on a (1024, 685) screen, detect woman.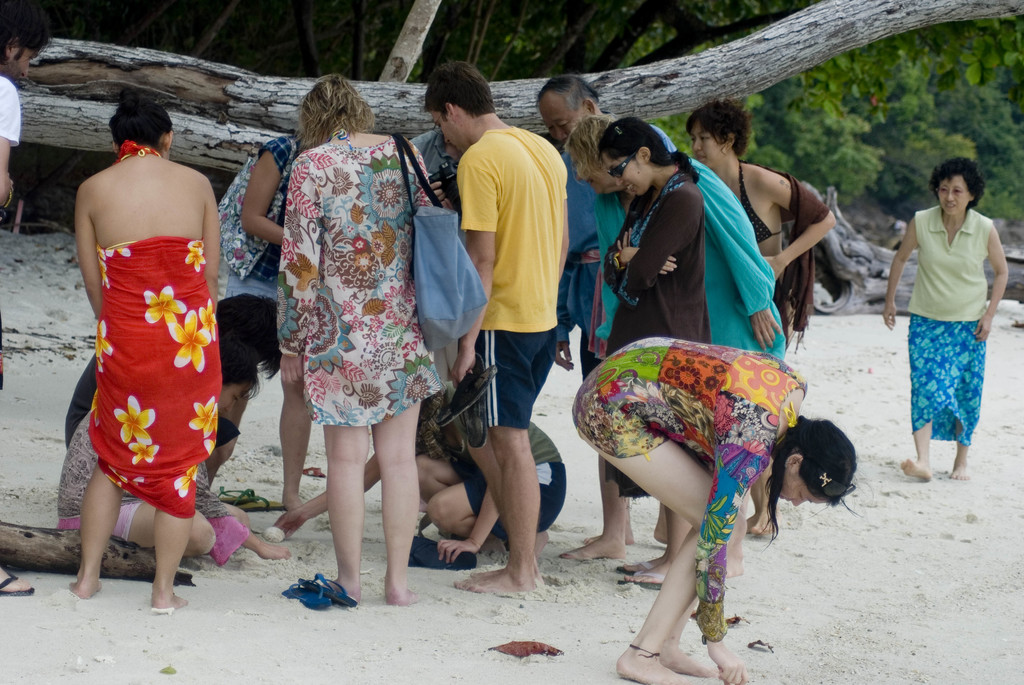
Rect(276, 72, 445, 602).
